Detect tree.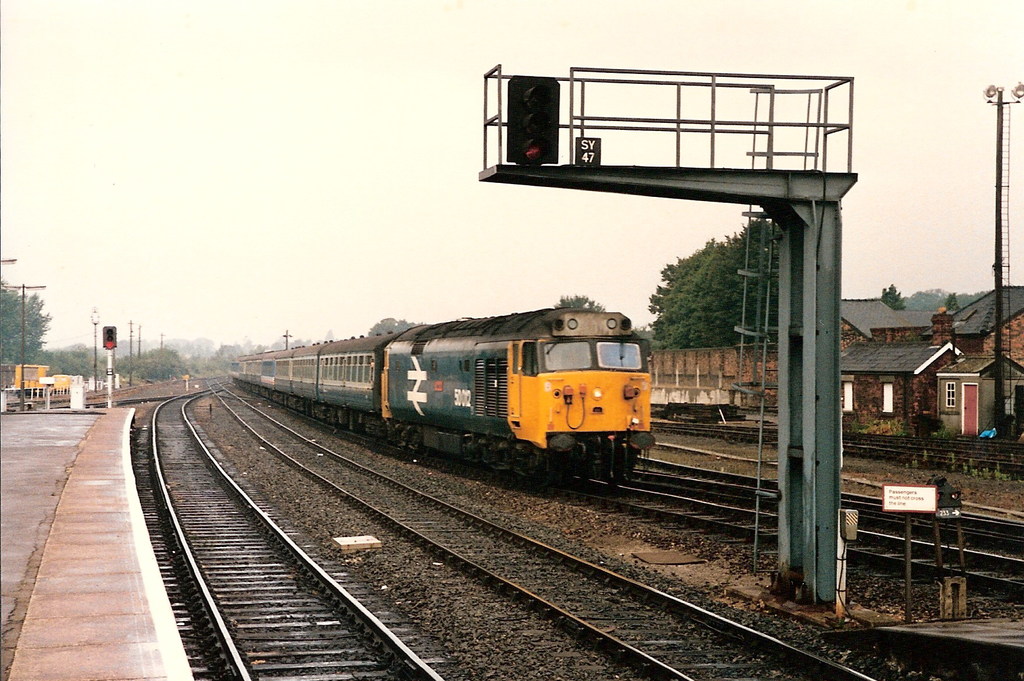
Detected at bbox=(548, 289, 610, 318).
